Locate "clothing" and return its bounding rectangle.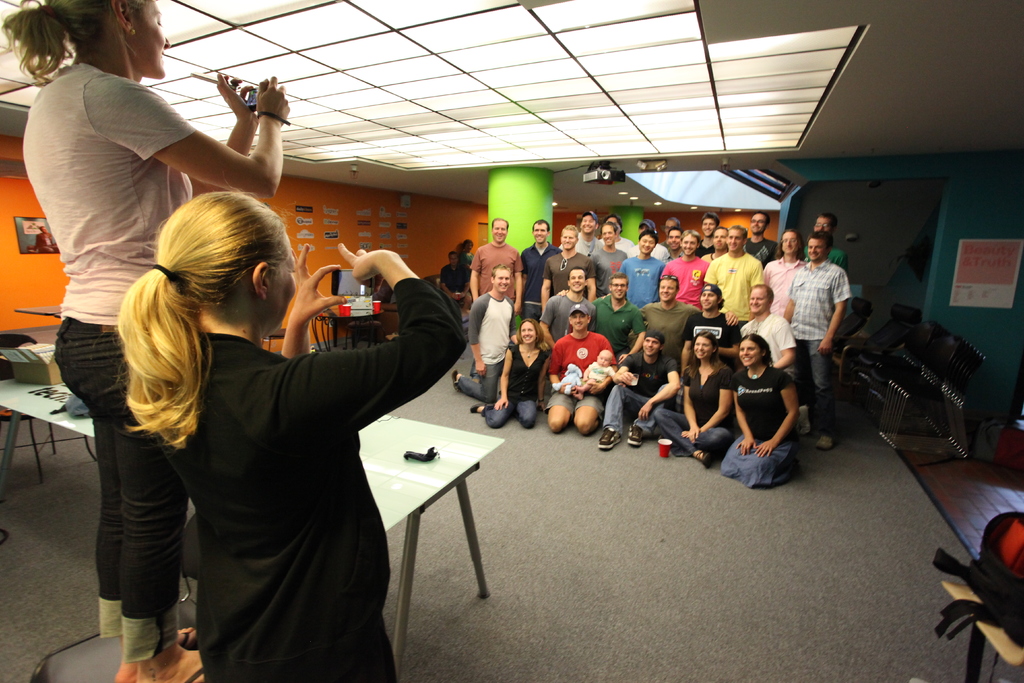
pyautogui.locateOnScreen(548, 386, 607, 410).
